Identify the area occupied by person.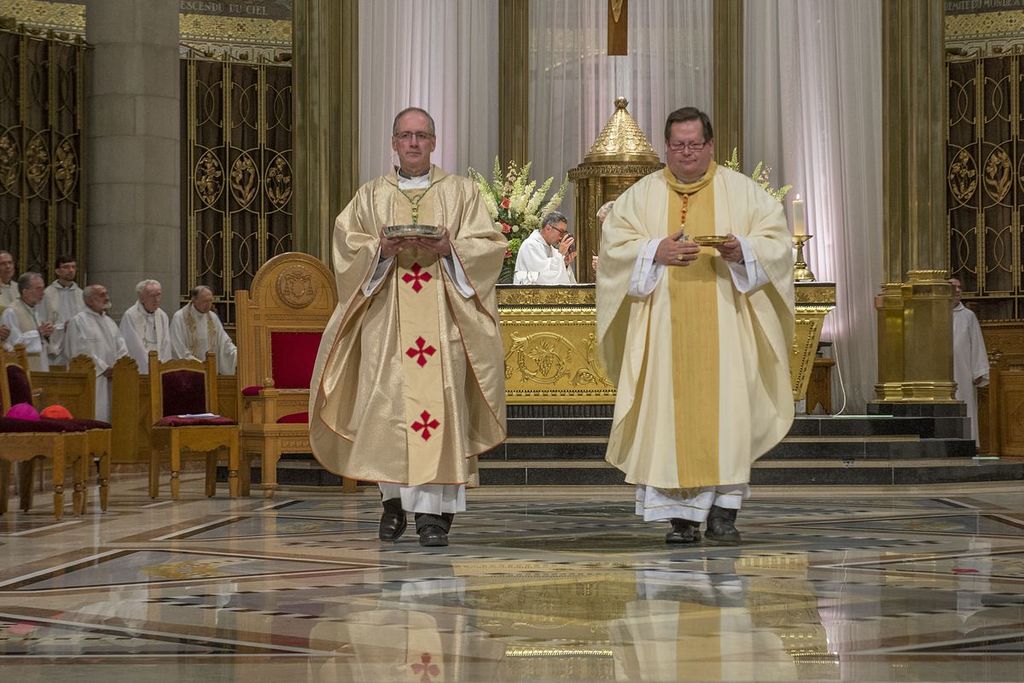
Area: select_region(172, 284, 240, 377).
